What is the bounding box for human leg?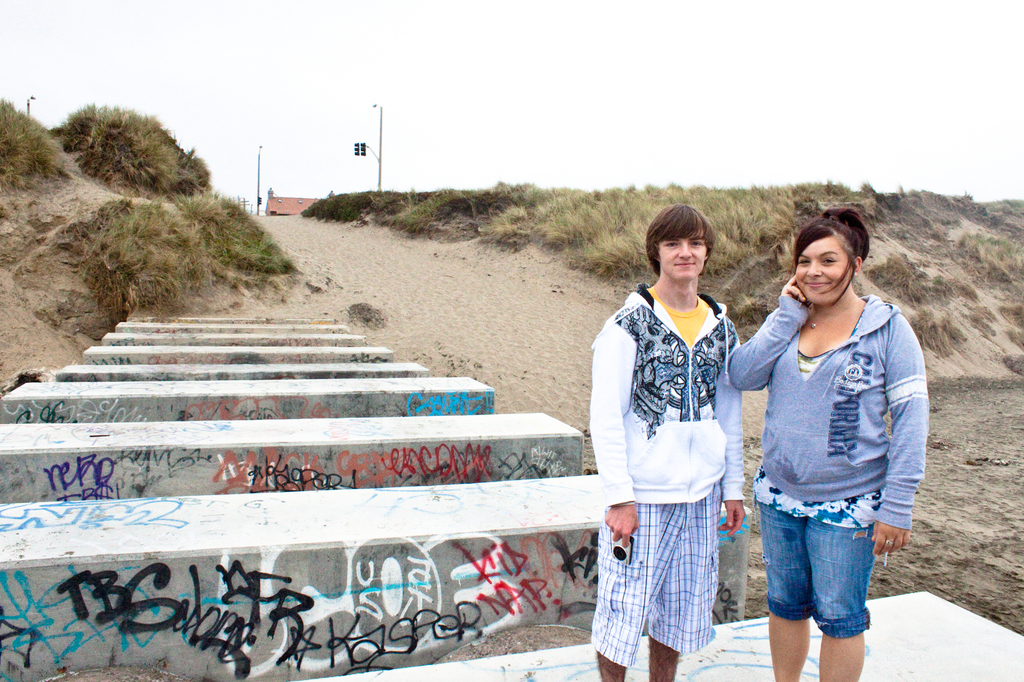
x1=750 y1=473 x2=888 y2=681.
